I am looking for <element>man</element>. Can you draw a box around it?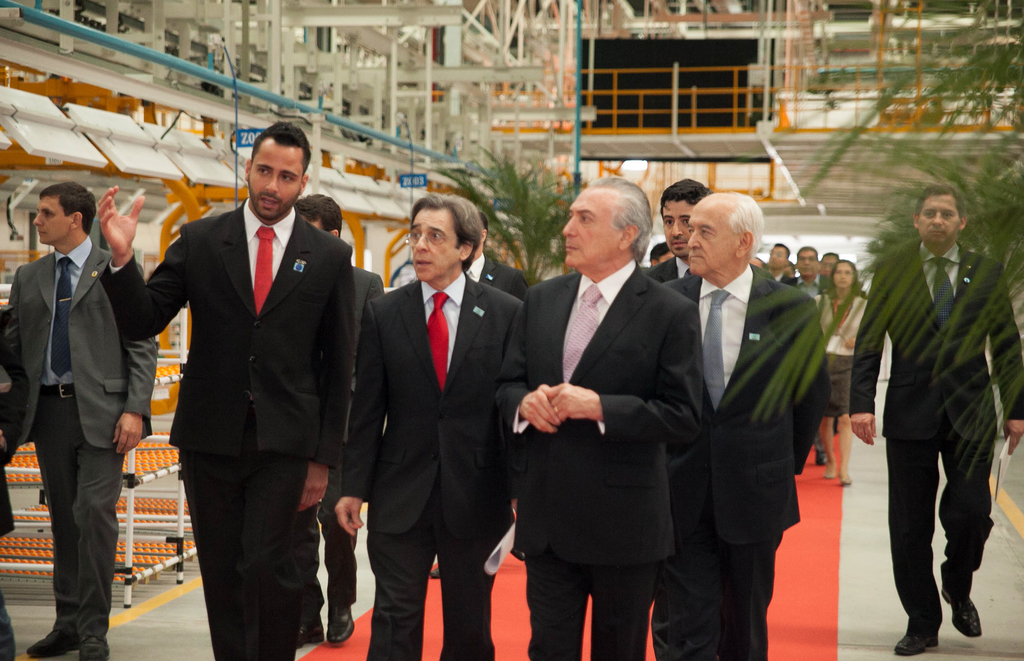
Sure, the bounding box is {"x1": 499, "y1": 172, "x2": 710, "y2": 660}.
